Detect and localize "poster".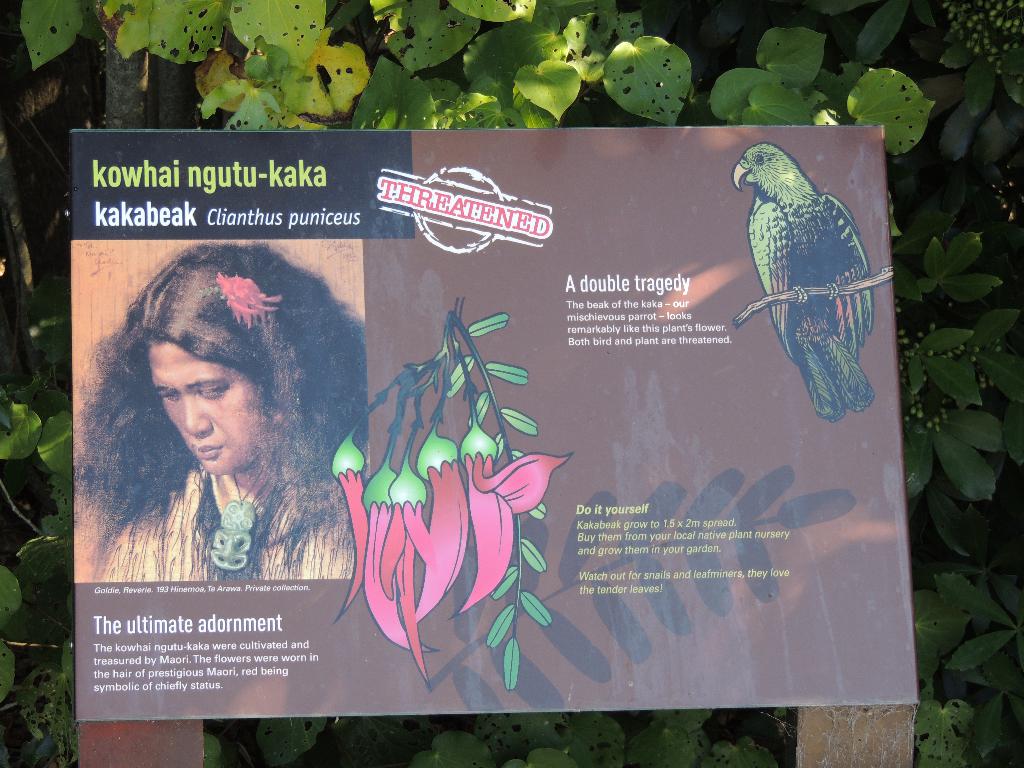
Localized at detection(72, 124, 918, 723).
